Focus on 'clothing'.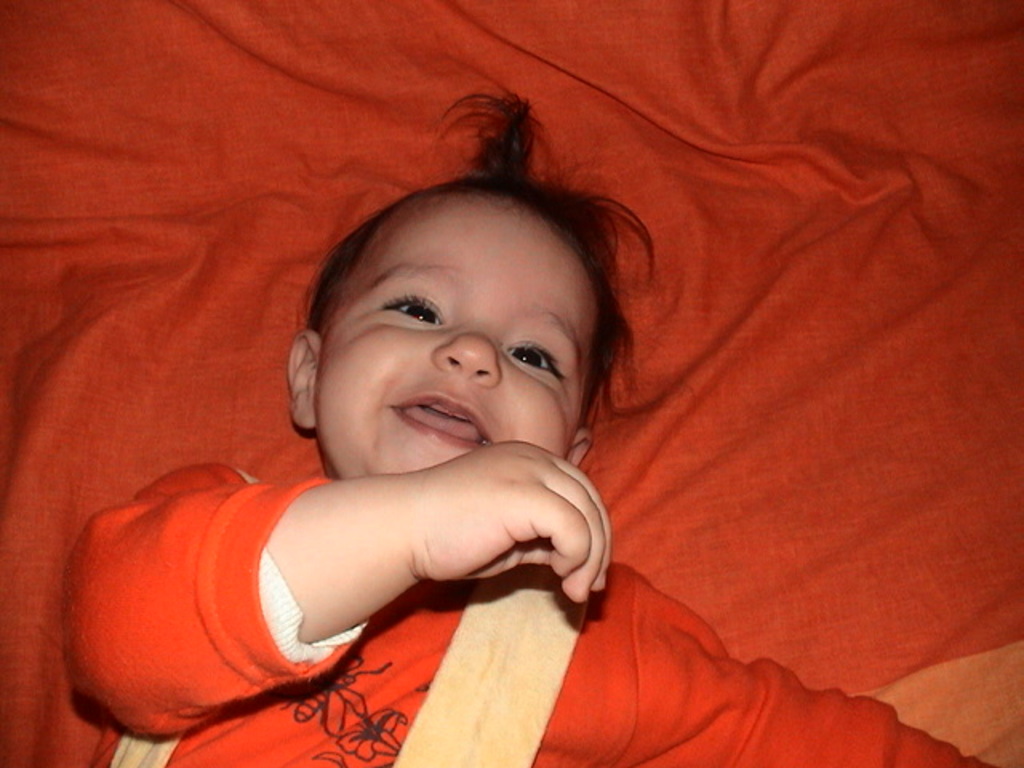
Focused at {"left": 0, "top": 3, "right": 1022, "bottom": 766}.
